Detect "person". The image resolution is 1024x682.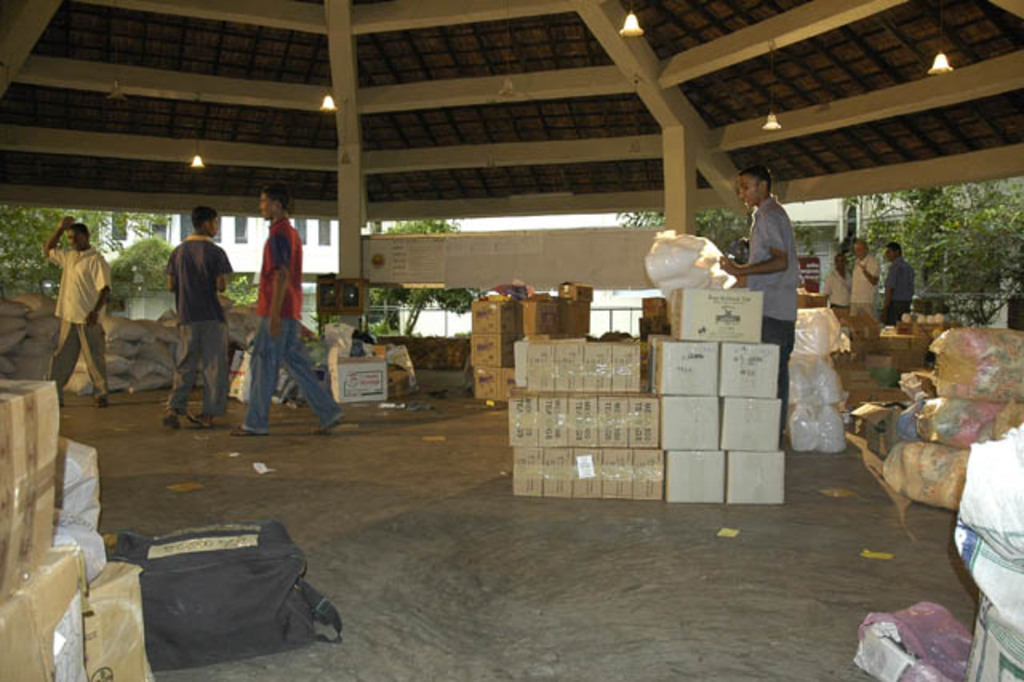
bbox(50, 218, 109, 410).
